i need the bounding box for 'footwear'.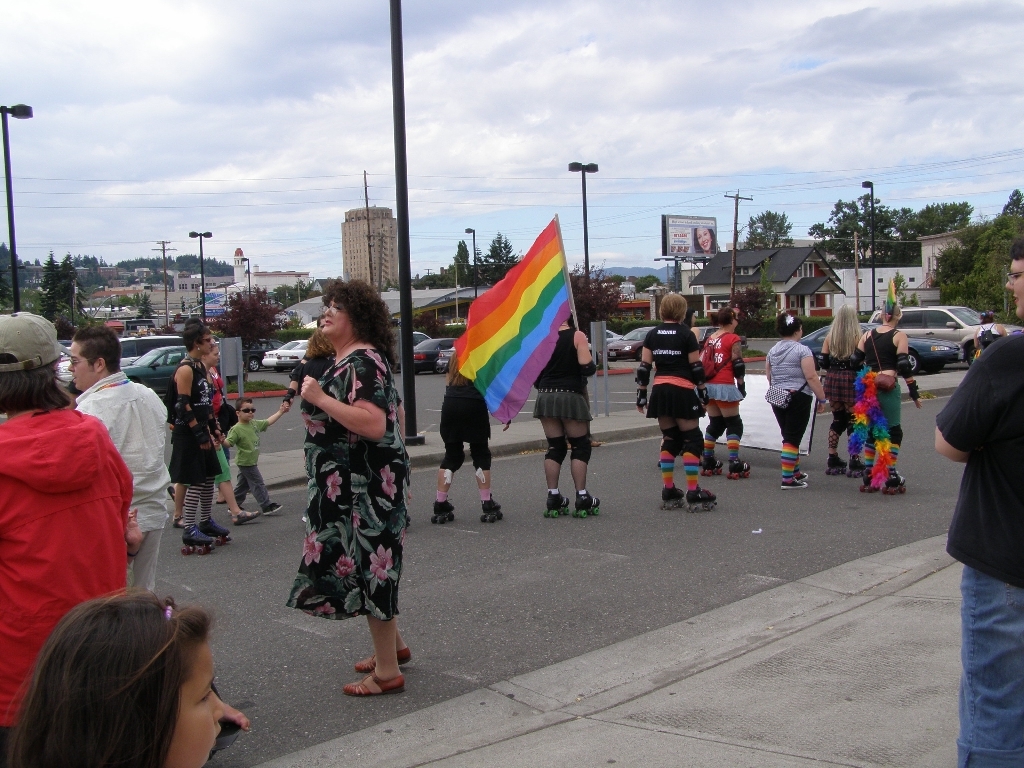
Here it is: <bbox>264, 507, 284, 515</bbox>.
